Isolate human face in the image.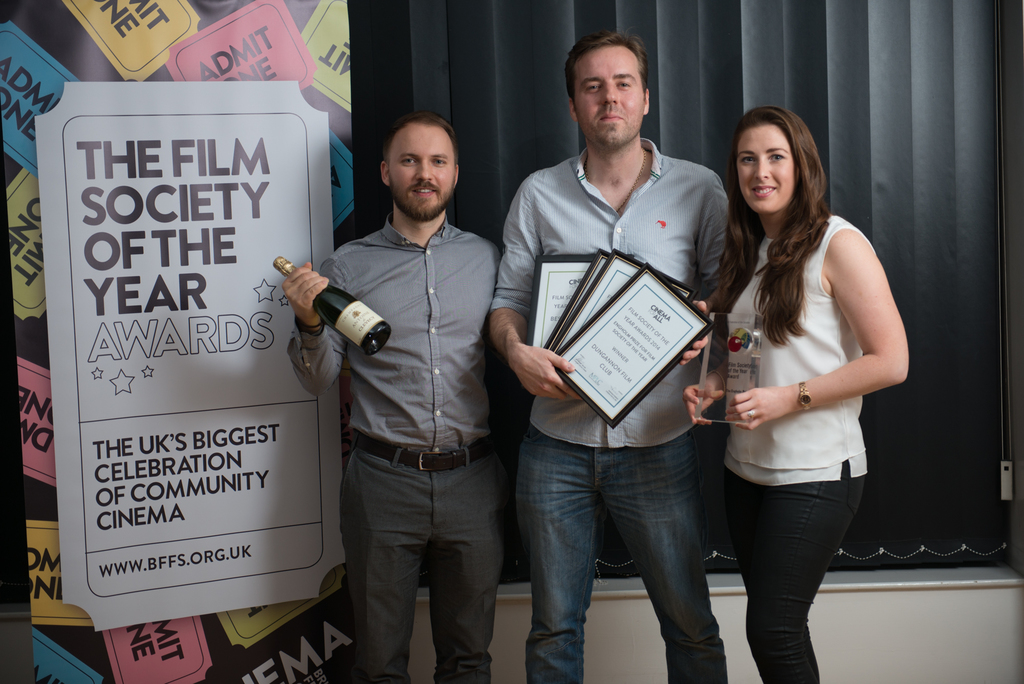
Isolated region: detection(569, 46, 643, 148).
